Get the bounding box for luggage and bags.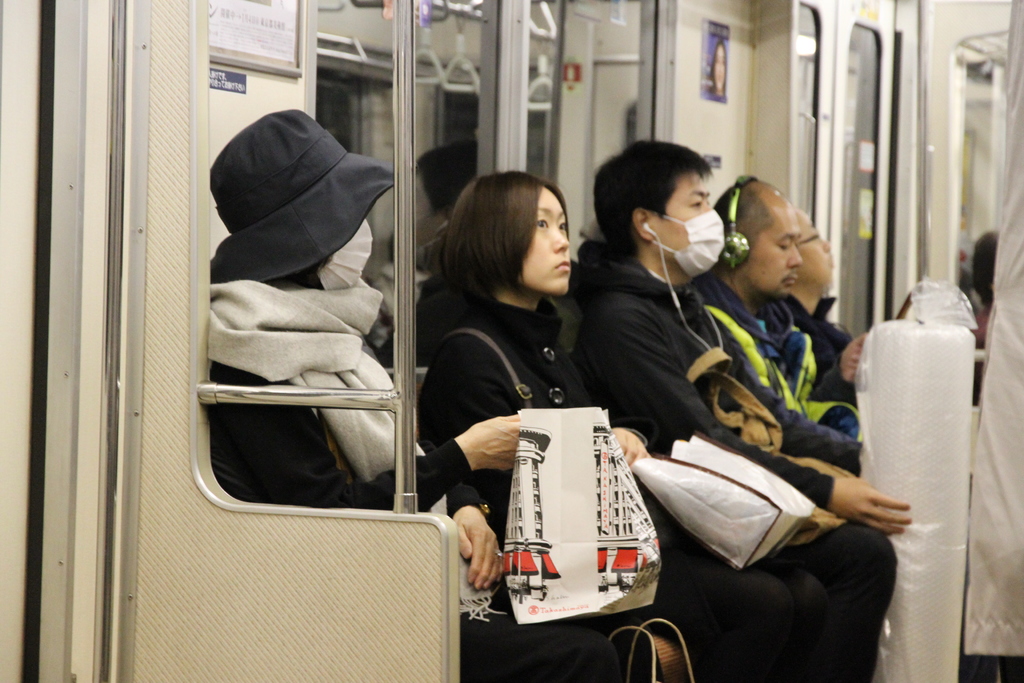
630 436 812 572.
